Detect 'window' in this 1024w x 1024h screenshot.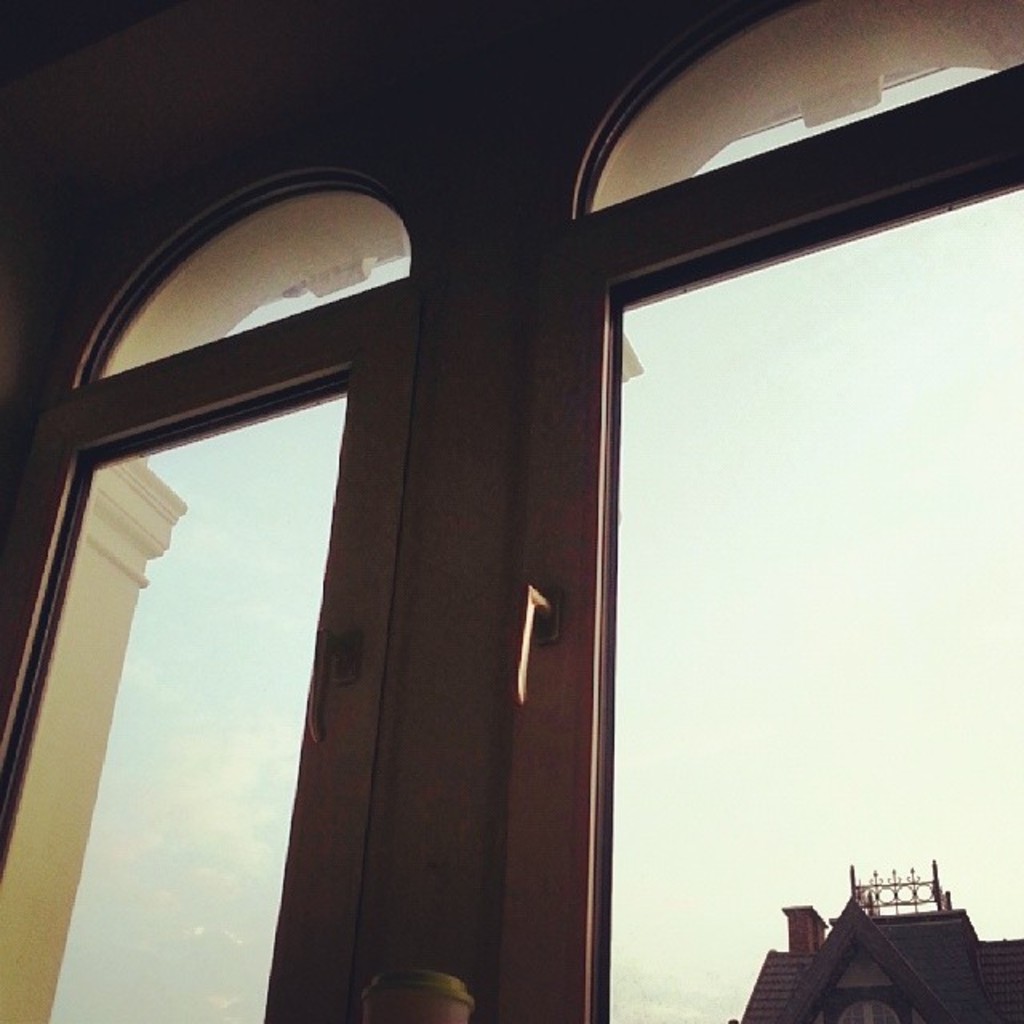
Detection: {"left": 498, "top": 0, "right": 1022, "bottom": 1022}.
